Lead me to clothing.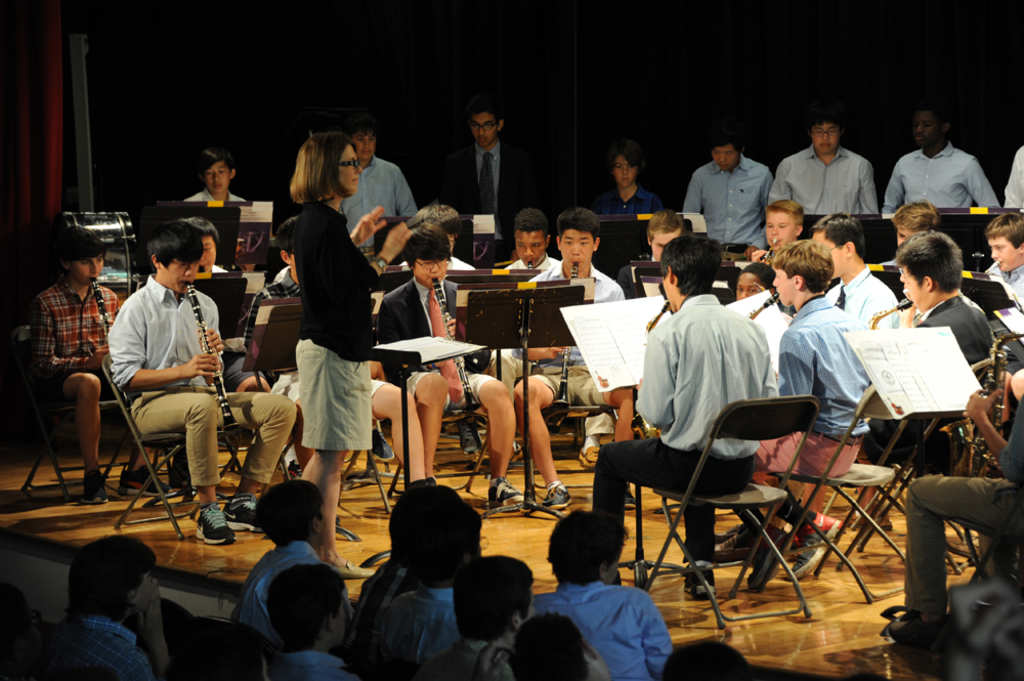
Lead to <box>109,275,303,494</box>.
